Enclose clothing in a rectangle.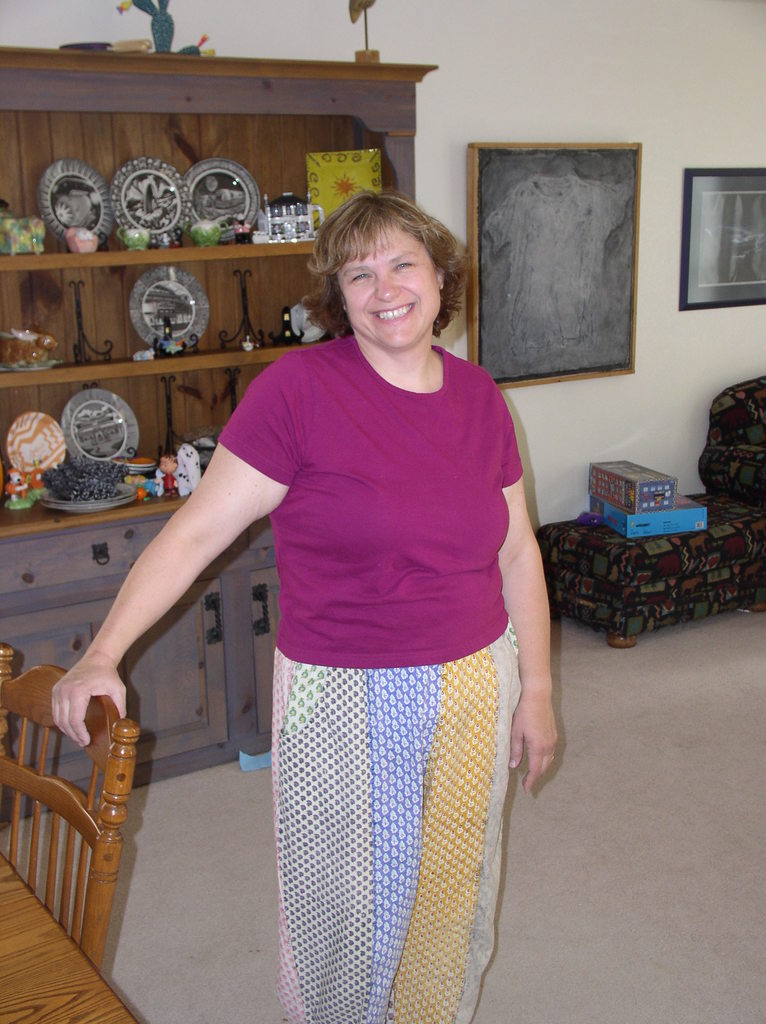
189,298,543,989.
